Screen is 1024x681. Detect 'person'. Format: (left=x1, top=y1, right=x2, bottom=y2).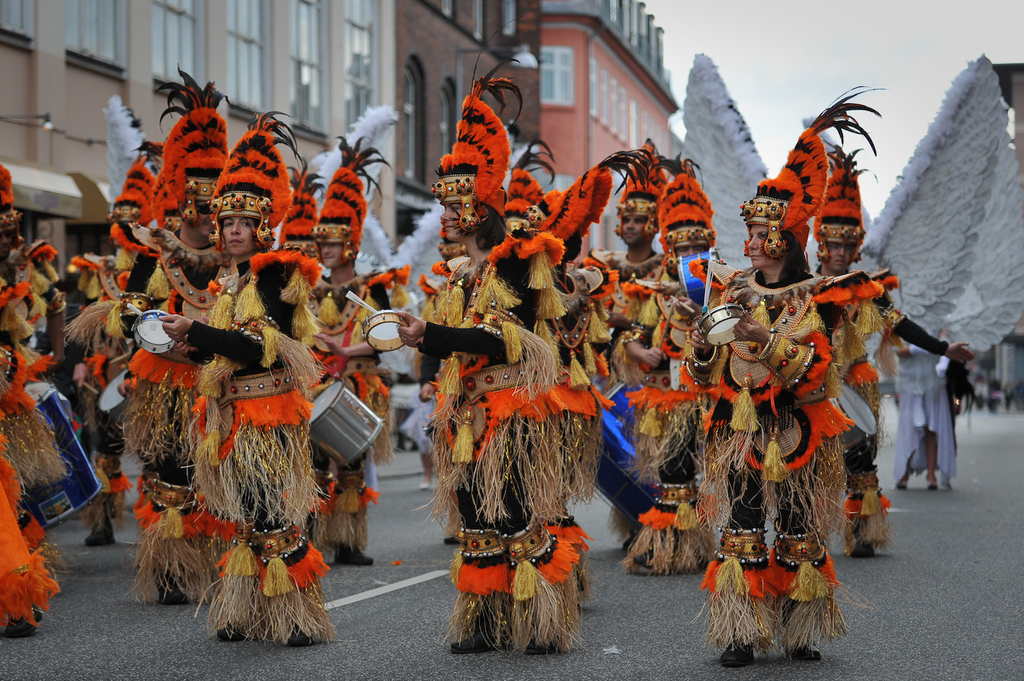
(left=0, top=160, right=100, bottom=535).
